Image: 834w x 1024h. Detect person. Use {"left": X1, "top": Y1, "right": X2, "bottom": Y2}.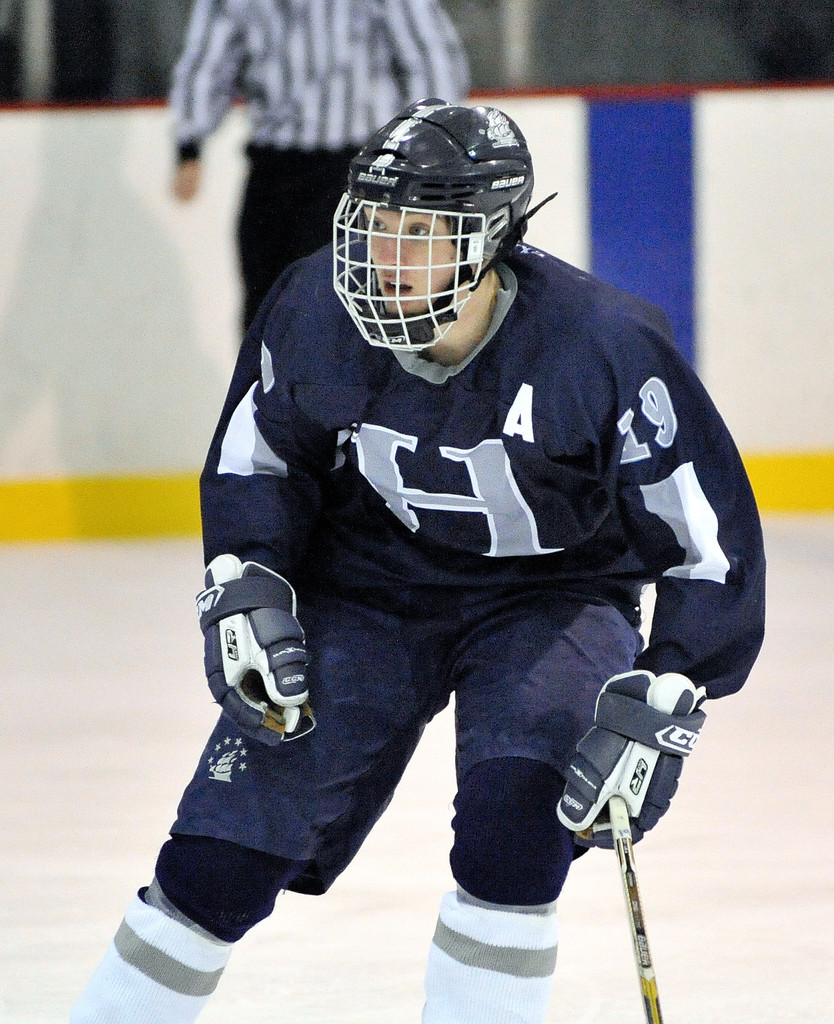
{"left": 67, "top": 99, "right": 767, "bottom": 1021}.
